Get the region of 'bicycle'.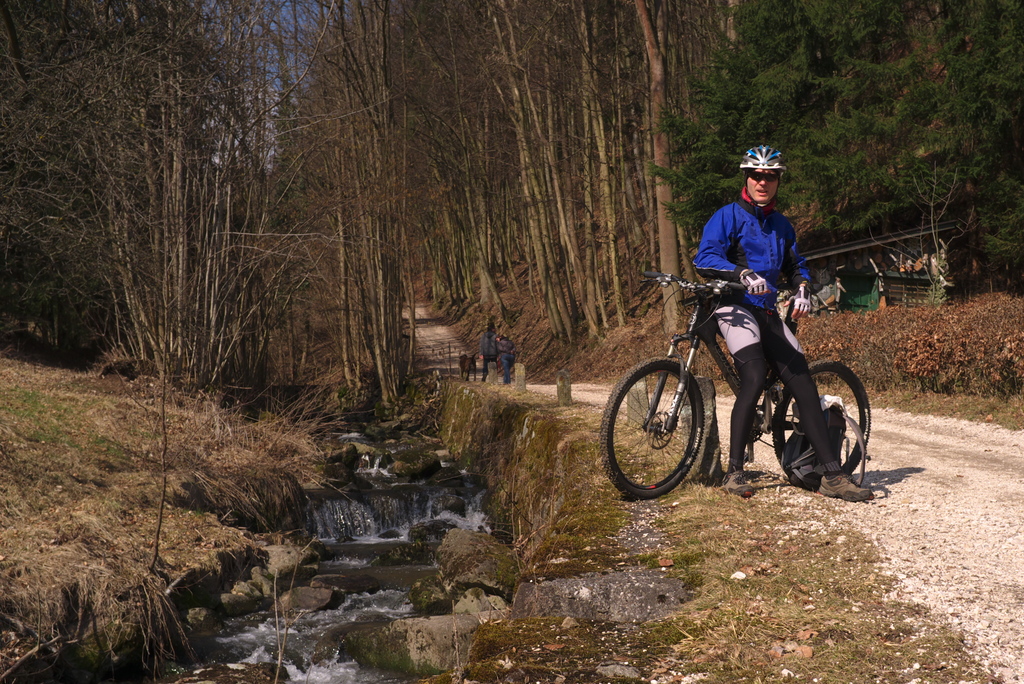
crop(606, 273, 874, 504).
